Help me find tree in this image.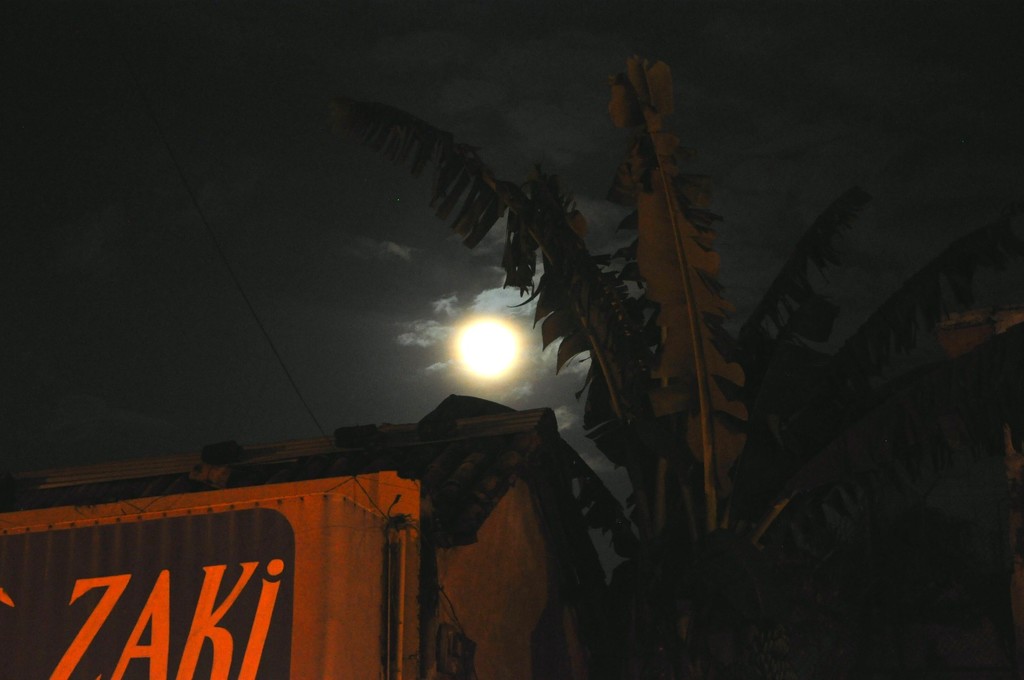
Found it: BBox(341, 49, 1023, 673).
